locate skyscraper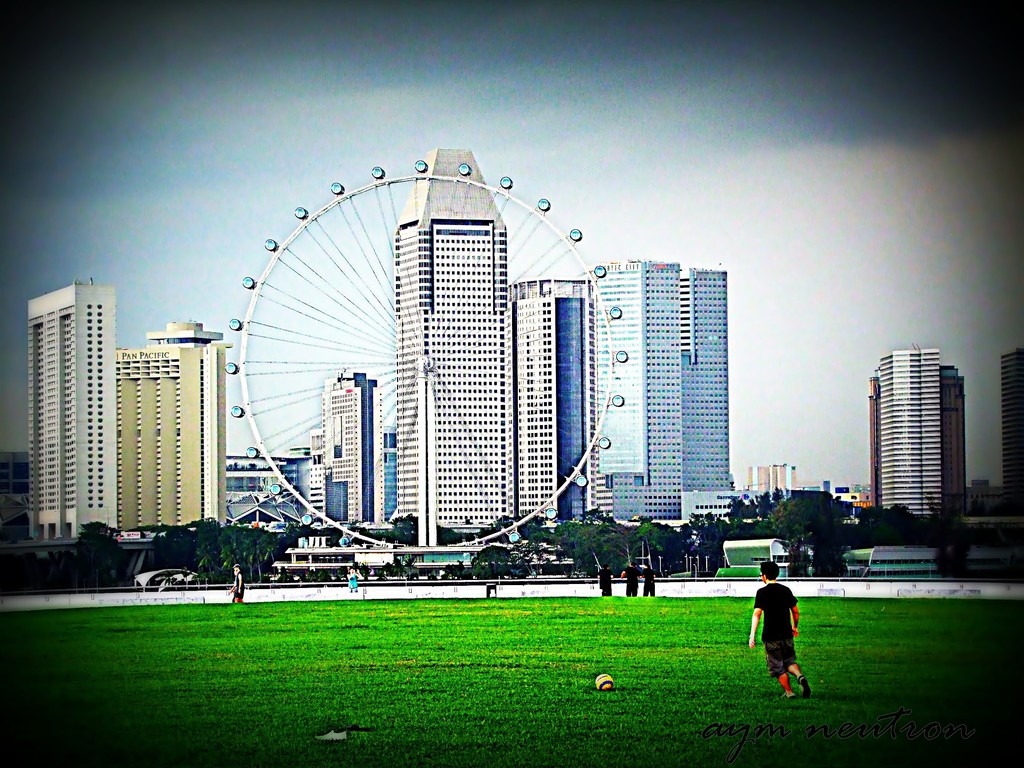
(108, 318, 241, 545)
